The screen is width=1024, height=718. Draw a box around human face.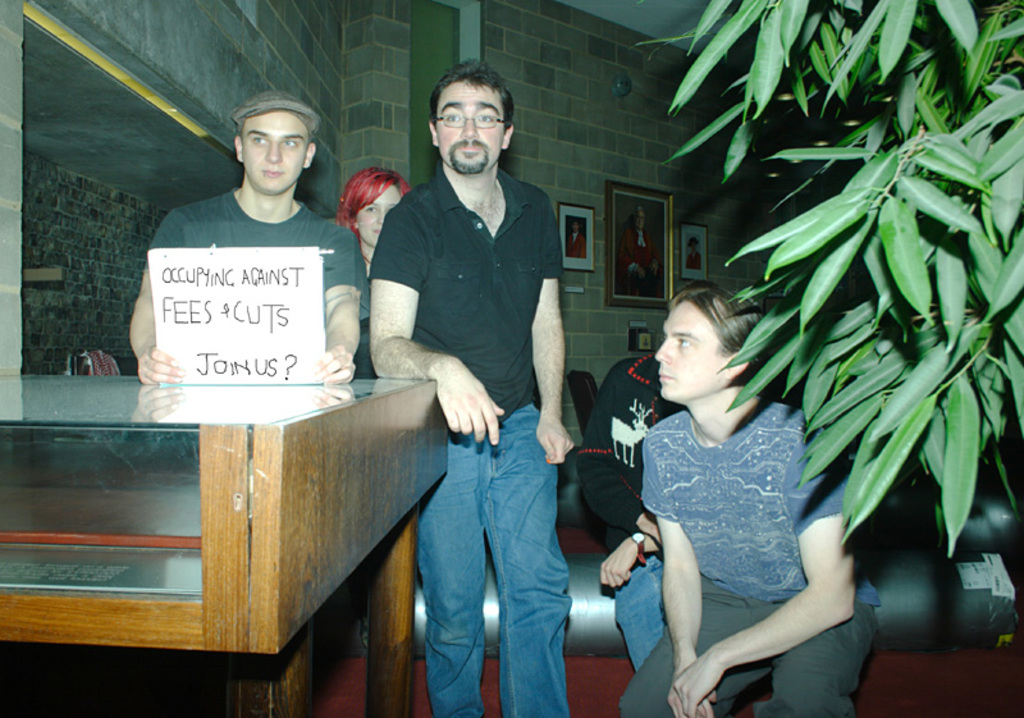
653/298/728/402.
